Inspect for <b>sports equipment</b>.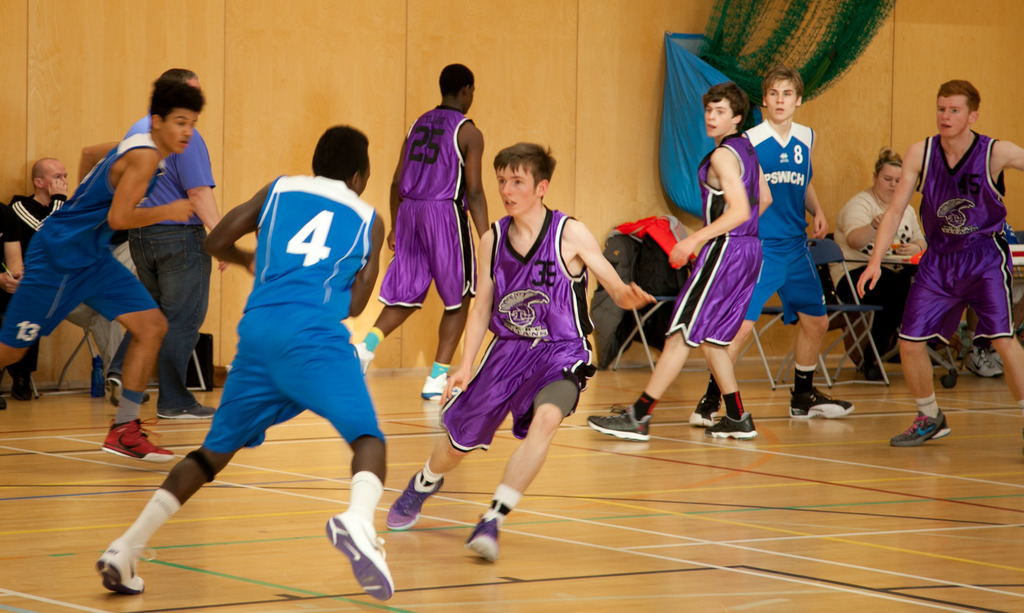
Inspection: bbox=[887, 406, 953, 446].
